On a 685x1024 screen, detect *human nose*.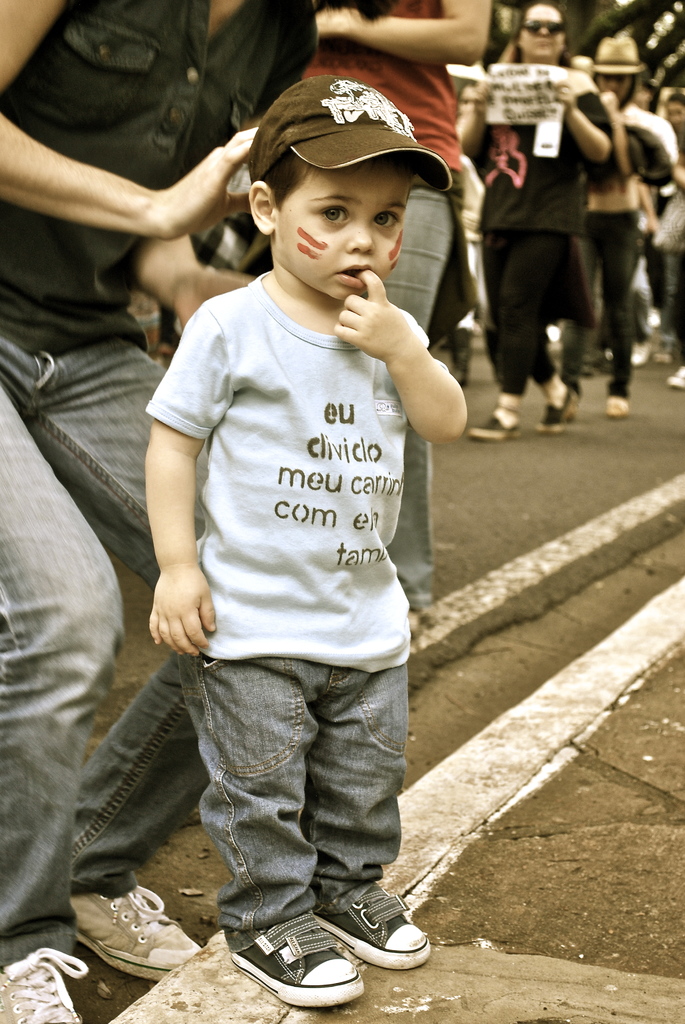
<bbox>671, 113, 683, 125</bbox>.
